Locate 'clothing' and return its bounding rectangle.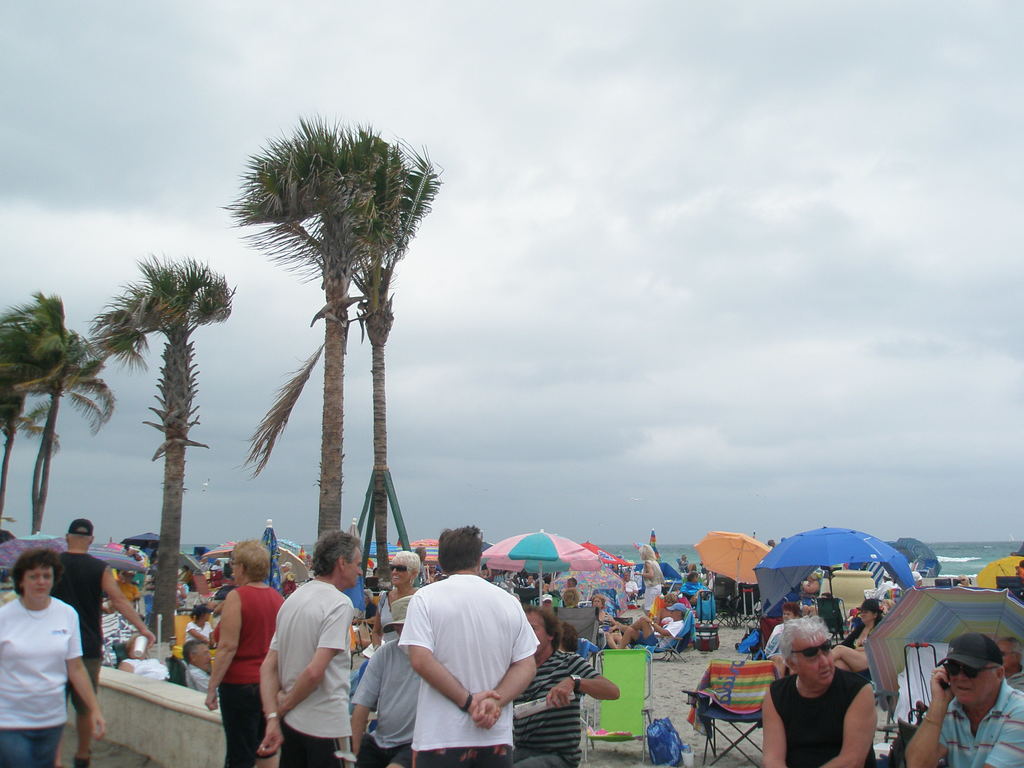
locate(394, 554, 536, 757).
